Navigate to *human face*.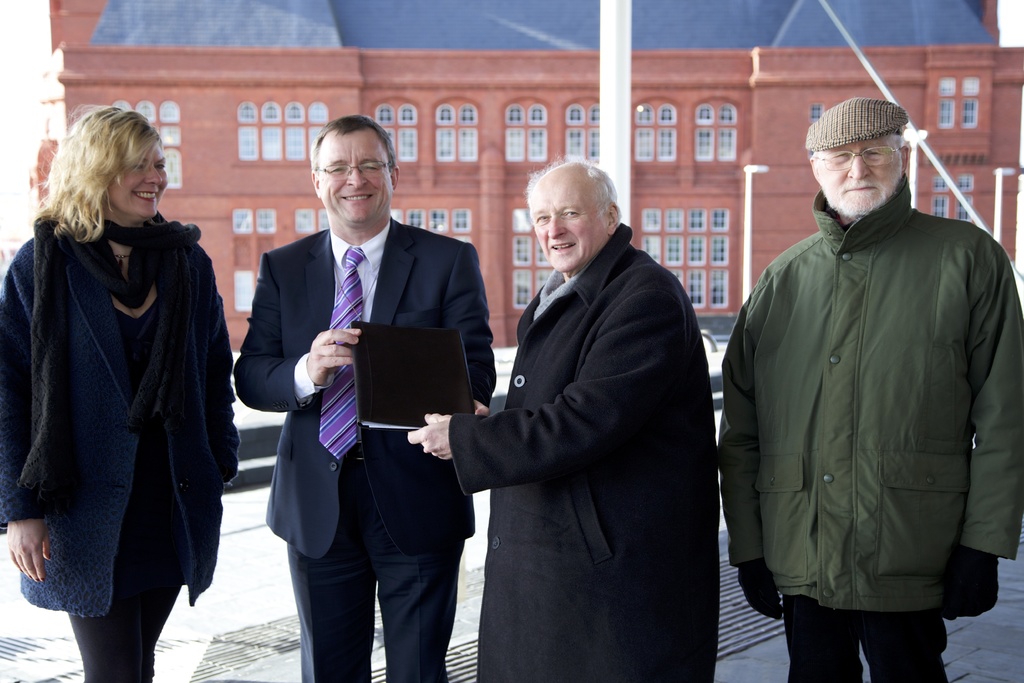
Navigation target: pyautogui.locateOnScreen(104, 144, 170, 215).
